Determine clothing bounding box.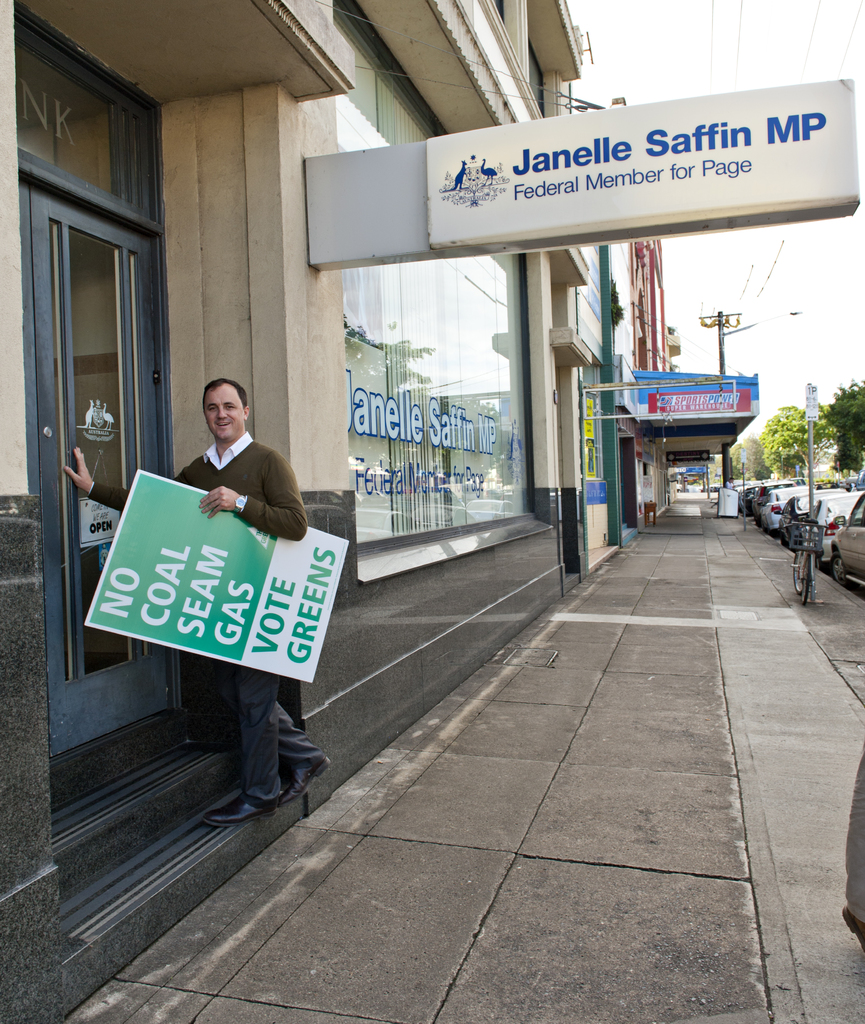
Determined: locate(89, 433, 305, 539).
